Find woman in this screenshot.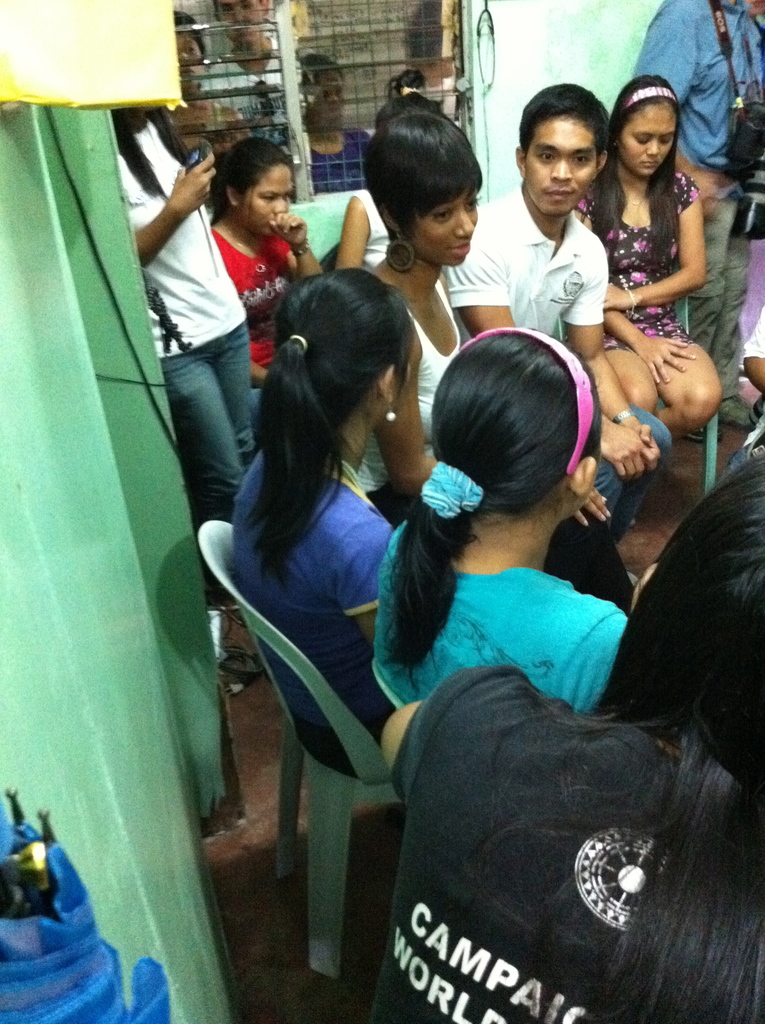
The bounding box for woman is locate(209, 132, 325, 438).
